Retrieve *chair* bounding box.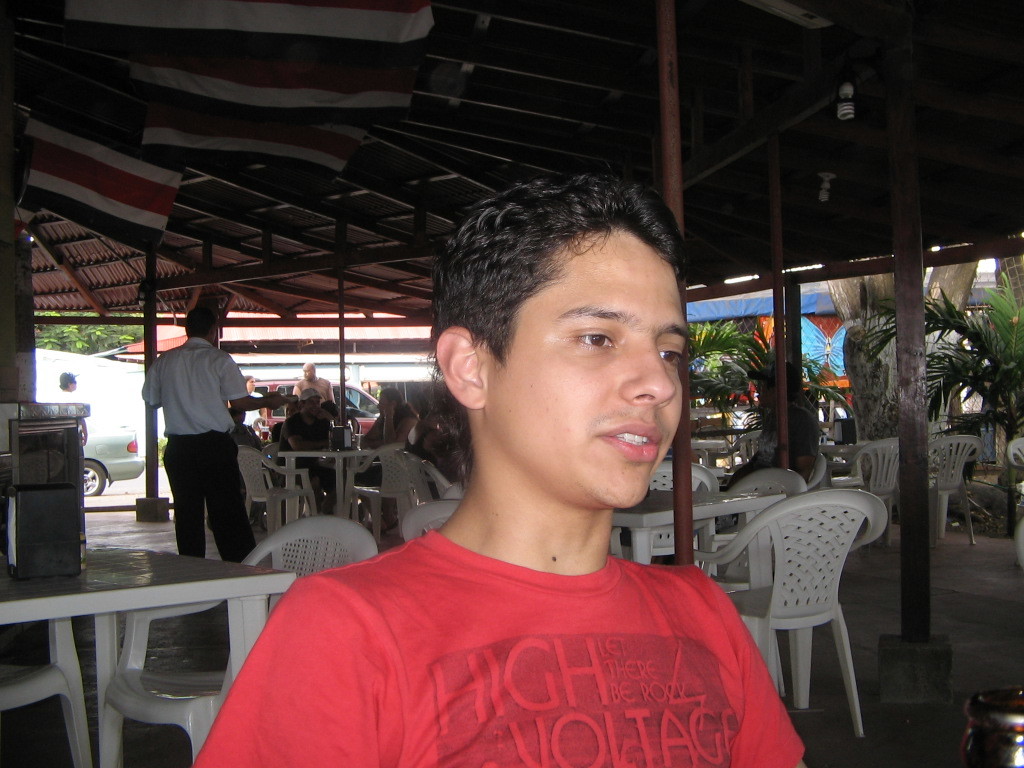
Bounding box: x1=101 y1=511 x2=378 y2=767.
